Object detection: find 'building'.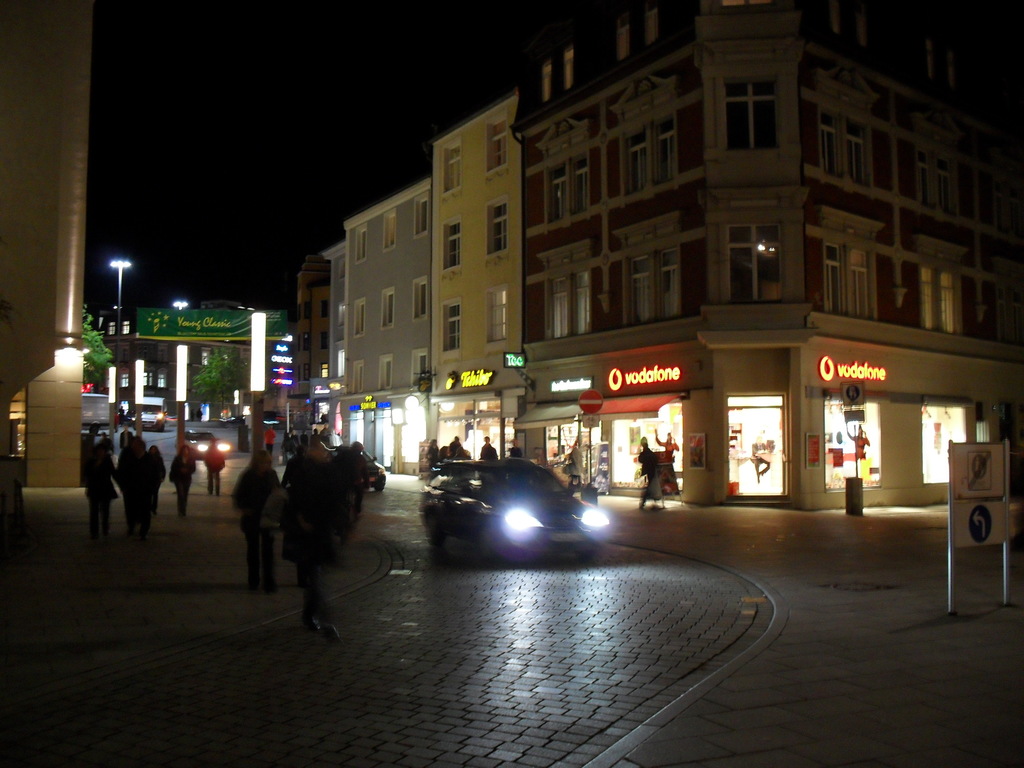
rect(261, 0, 1018, 511).
